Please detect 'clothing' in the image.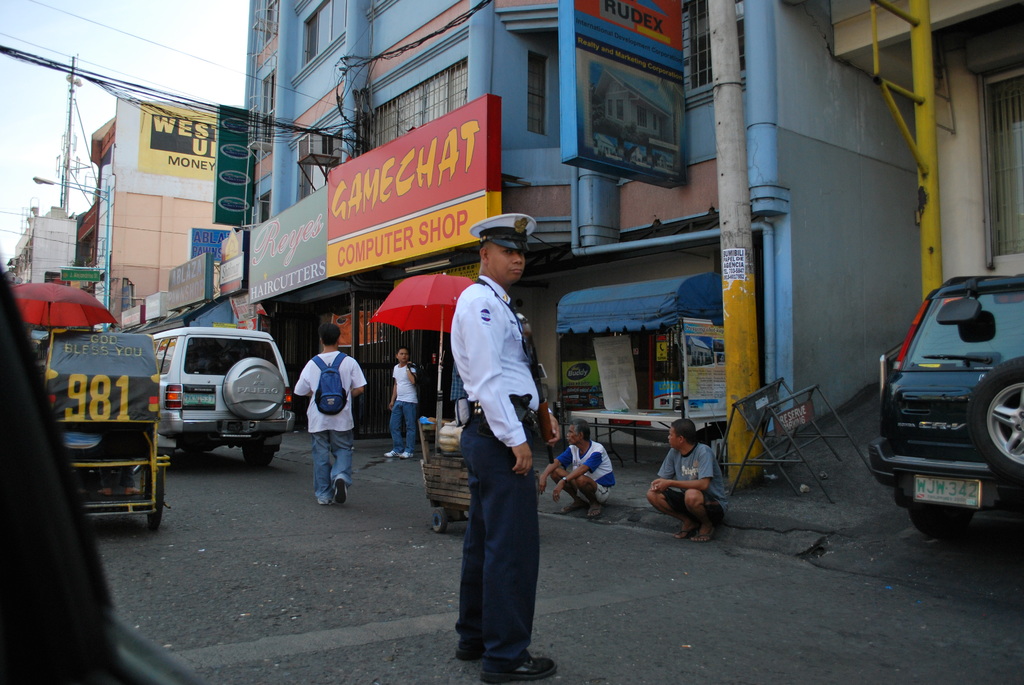
294/353/365/429.
